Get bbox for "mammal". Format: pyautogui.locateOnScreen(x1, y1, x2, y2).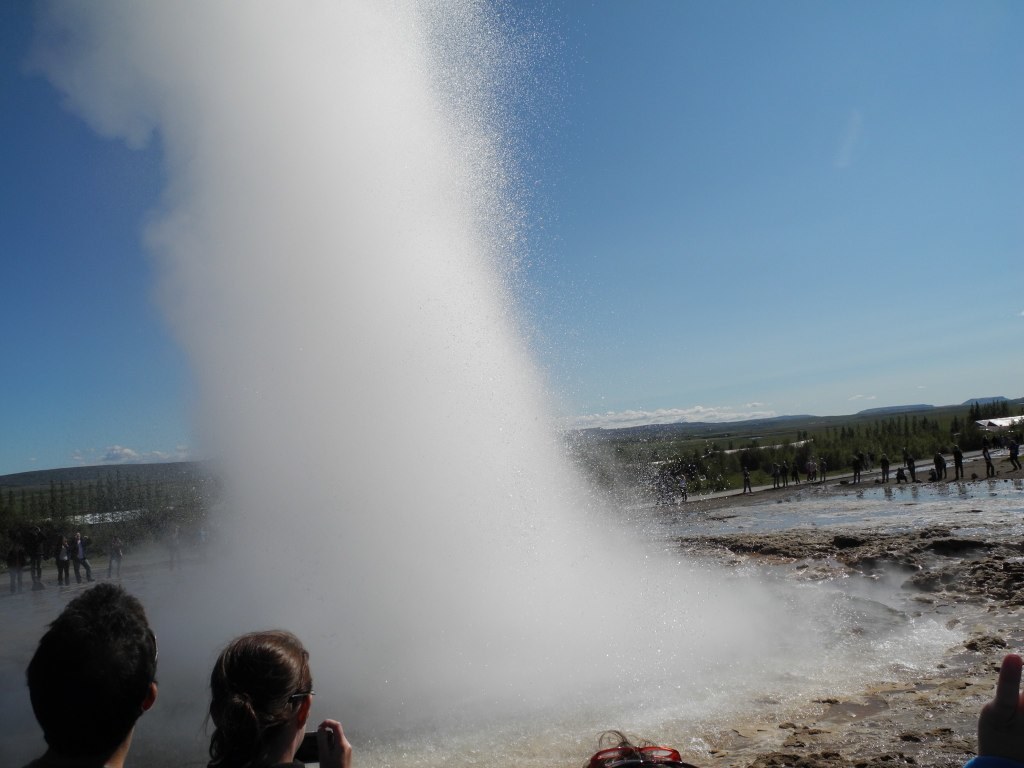
pyautogui.locateOnScreen(16, 582, 162, 767).
